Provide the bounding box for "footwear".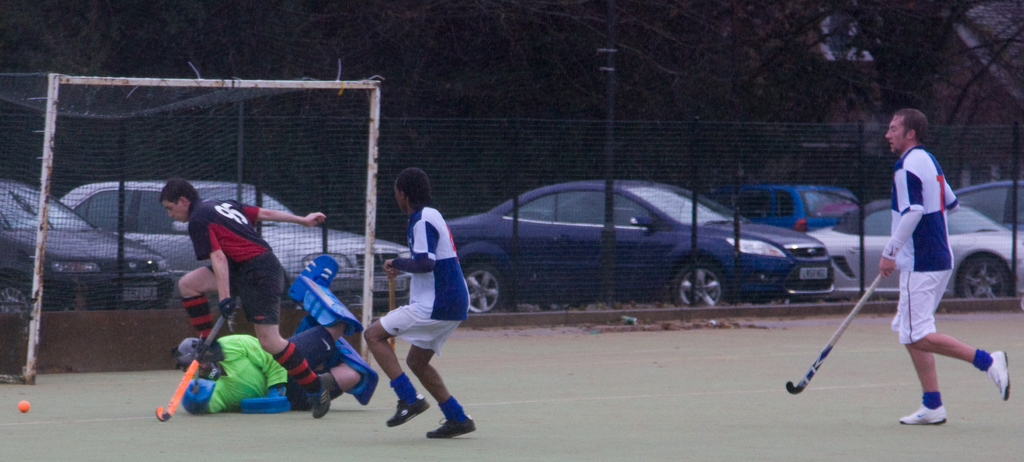
895, 399, 949, 422.
